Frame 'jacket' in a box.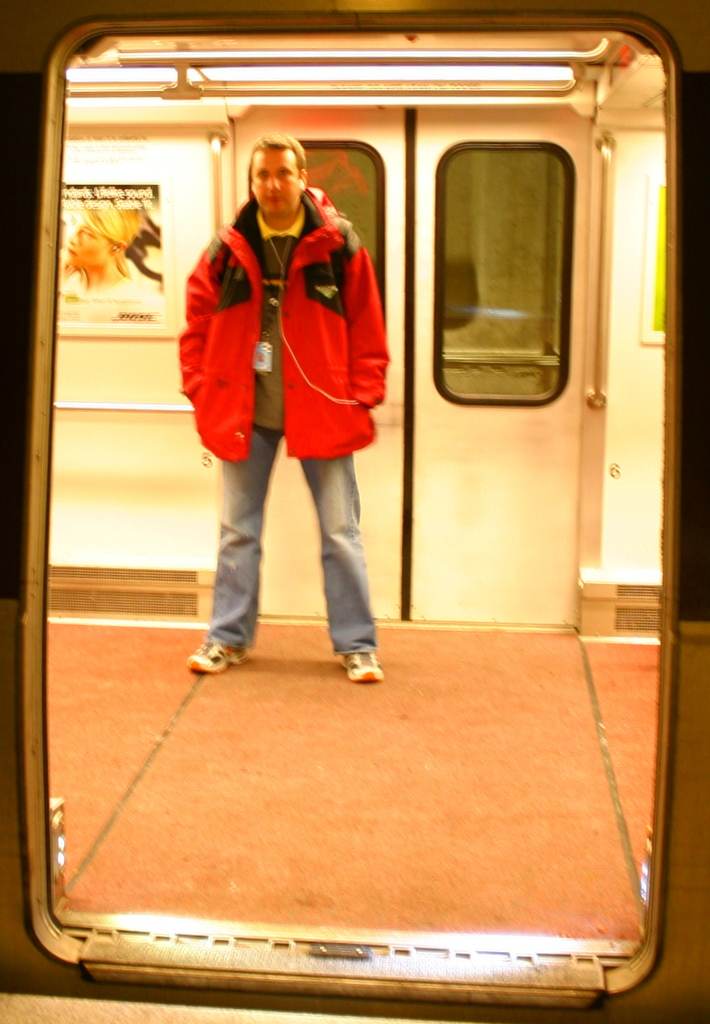
region(185, 136, 390, 443).
